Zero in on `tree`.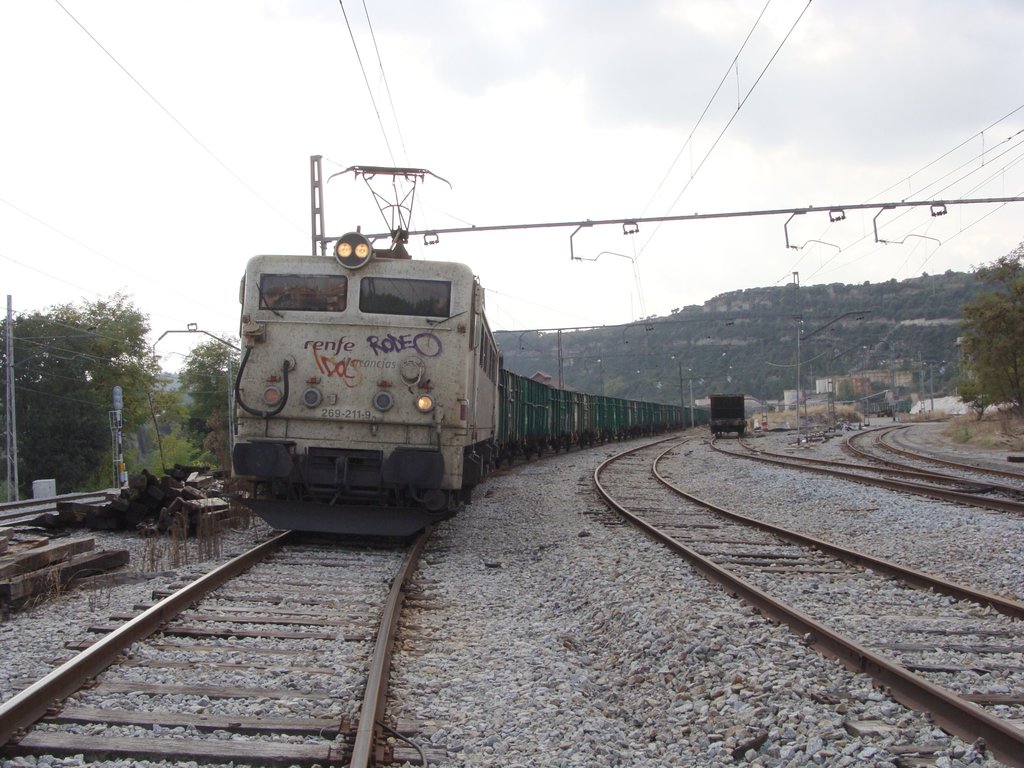
Zeroed in: box(942, 240, 1023, 426).
